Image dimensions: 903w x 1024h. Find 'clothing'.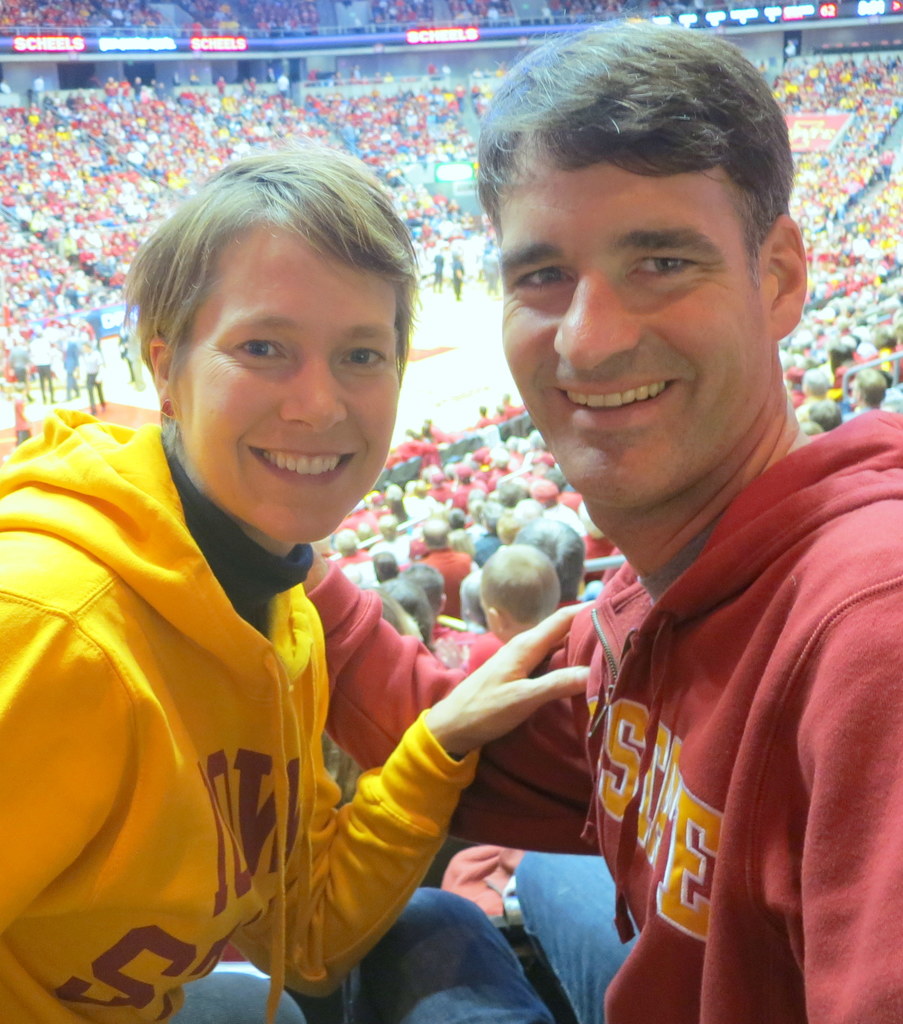
region(422, 554, 476, 622).
